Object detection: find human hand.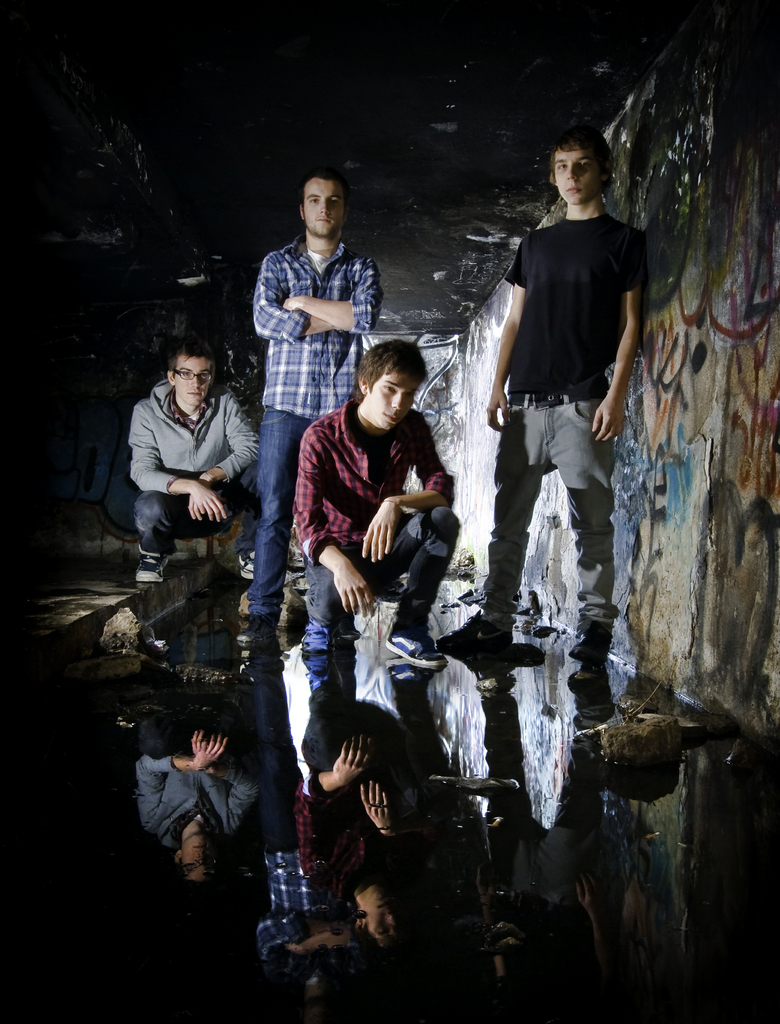
crop(485, 384, 513, 436).
